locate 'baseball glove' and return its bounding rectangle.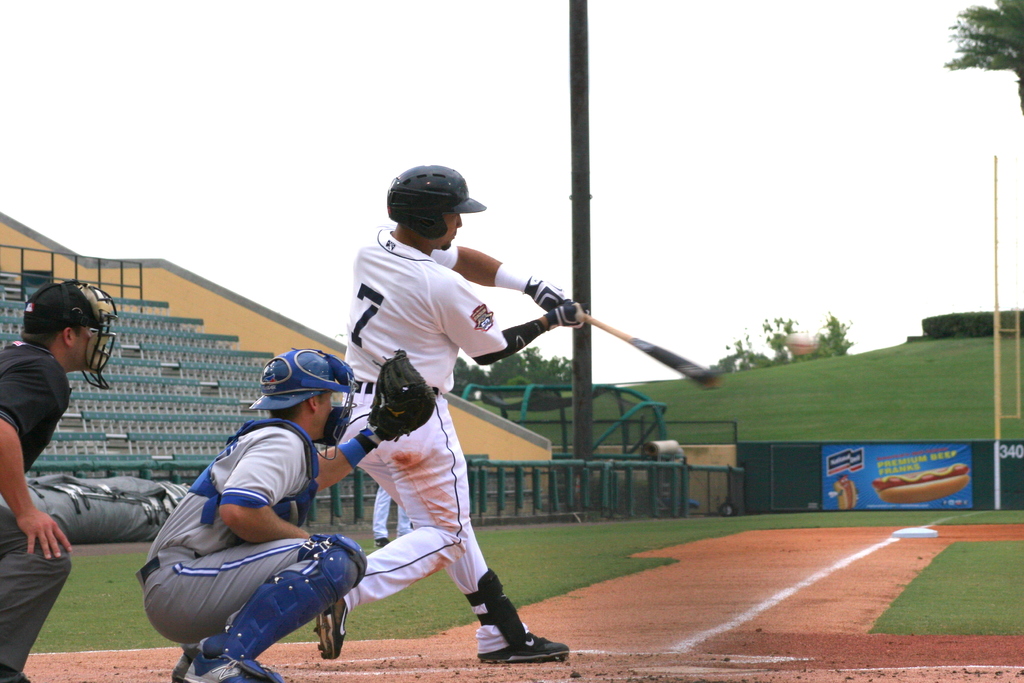
<bbox>363, 341, 441, 445</bbox>.
